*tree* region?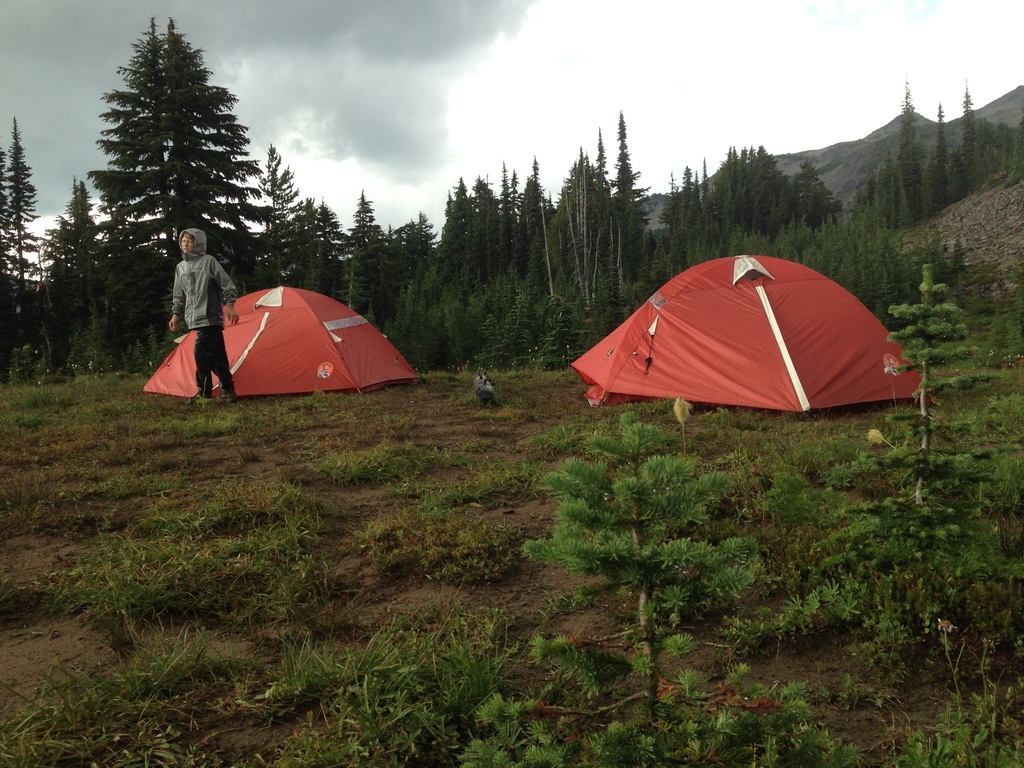
455 412 862 767
